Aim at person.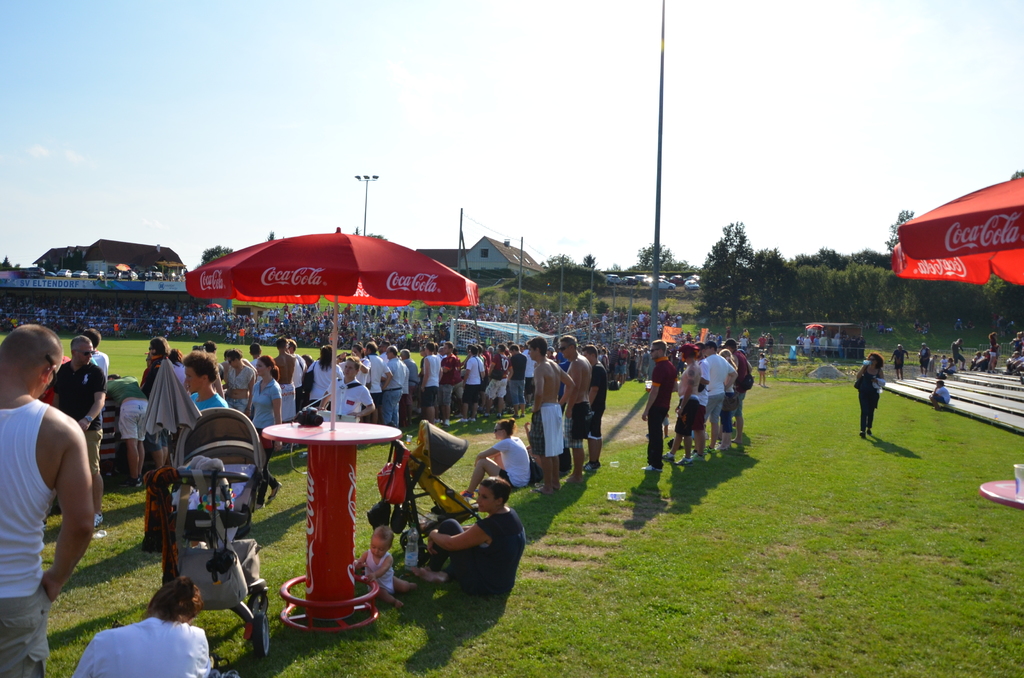
Aimed at 2:325:95:677.
